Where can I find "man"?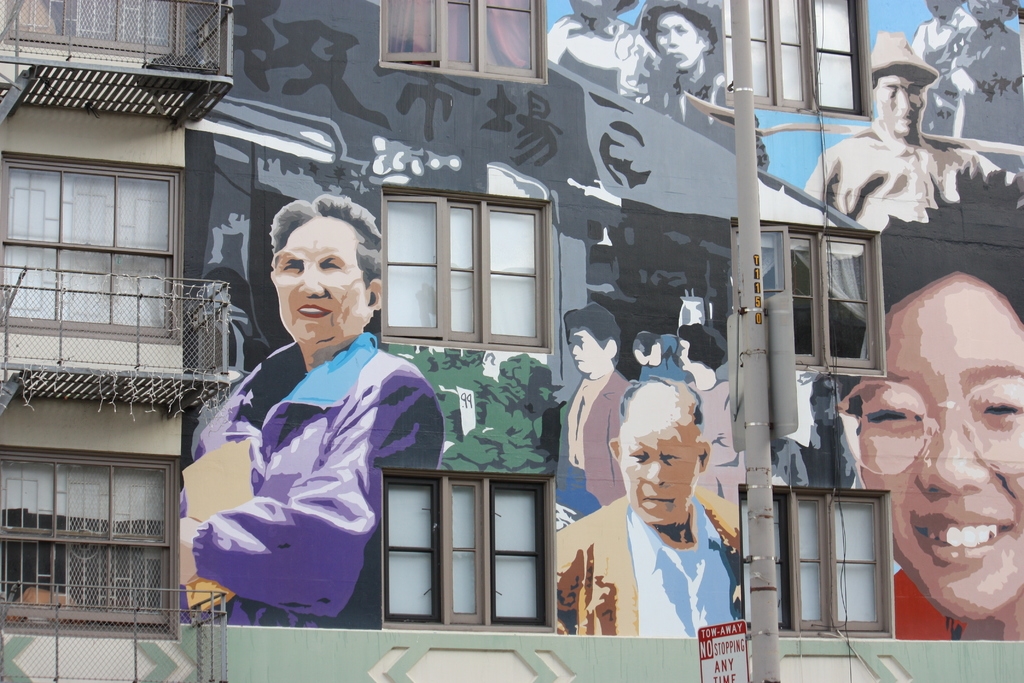
You can find it at left=822, top=75, right=1002, bottom=251.
